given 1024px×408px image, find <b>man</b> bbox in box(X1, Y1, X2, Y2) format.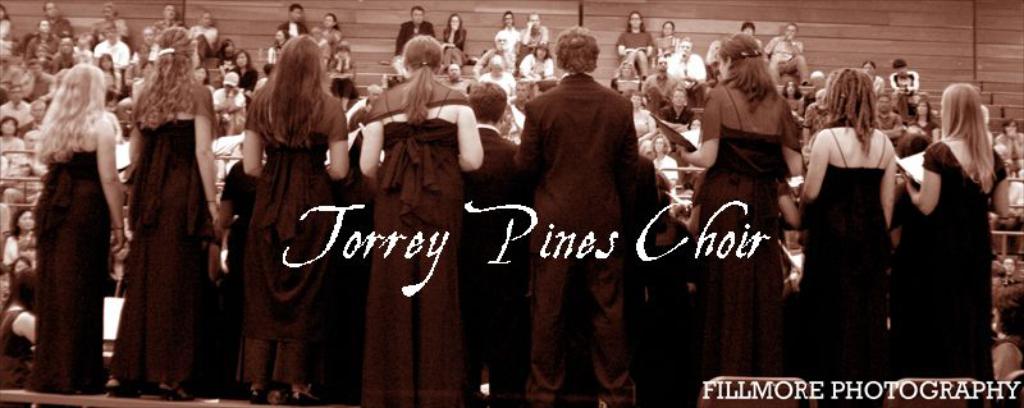
box(91, 26, 129, 69).
